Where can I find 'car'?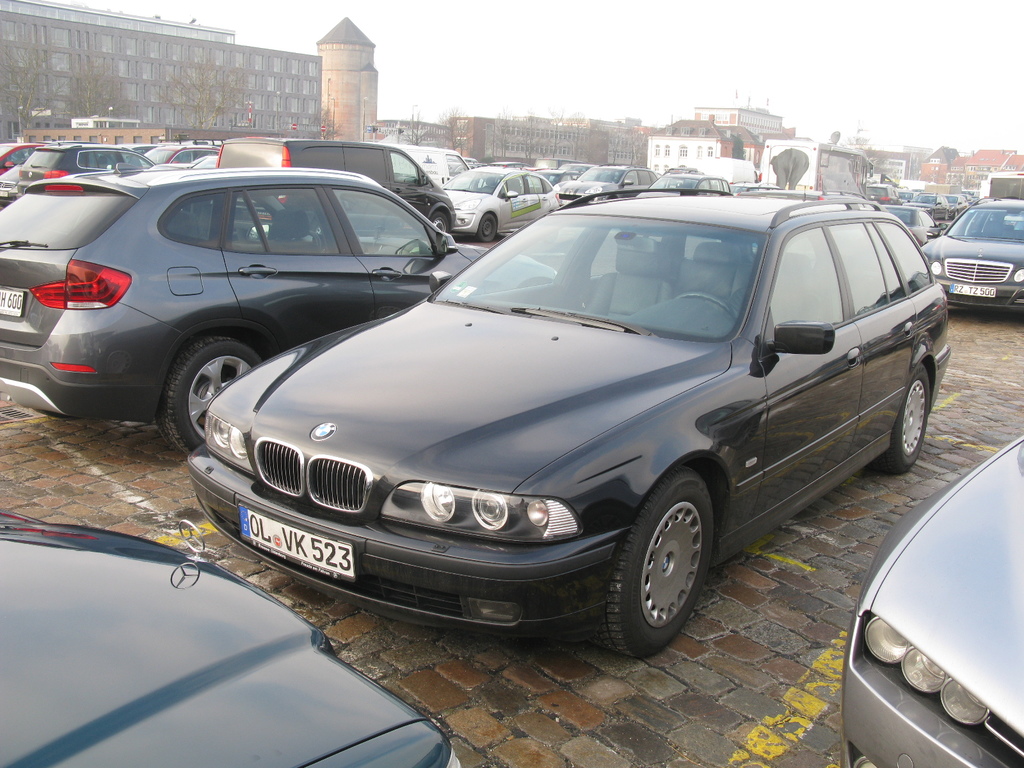
You can find it at box(566, 168, 652, 203).
